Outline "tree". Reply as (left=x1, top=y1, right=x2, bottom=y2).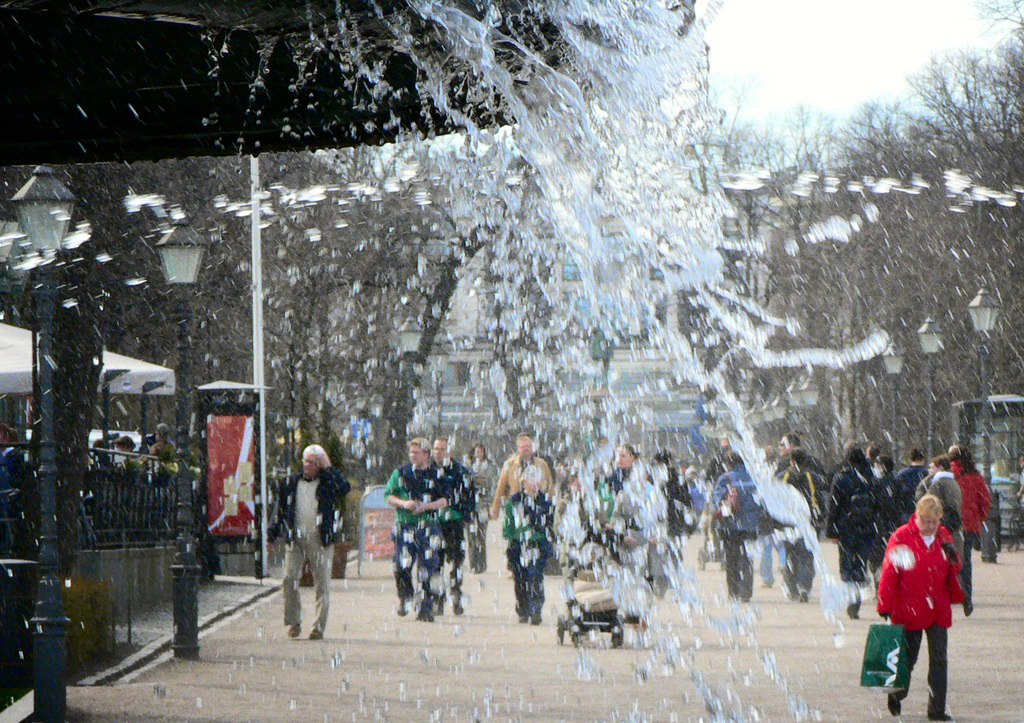
(left=344, top=104, right=614, bottom=490).
